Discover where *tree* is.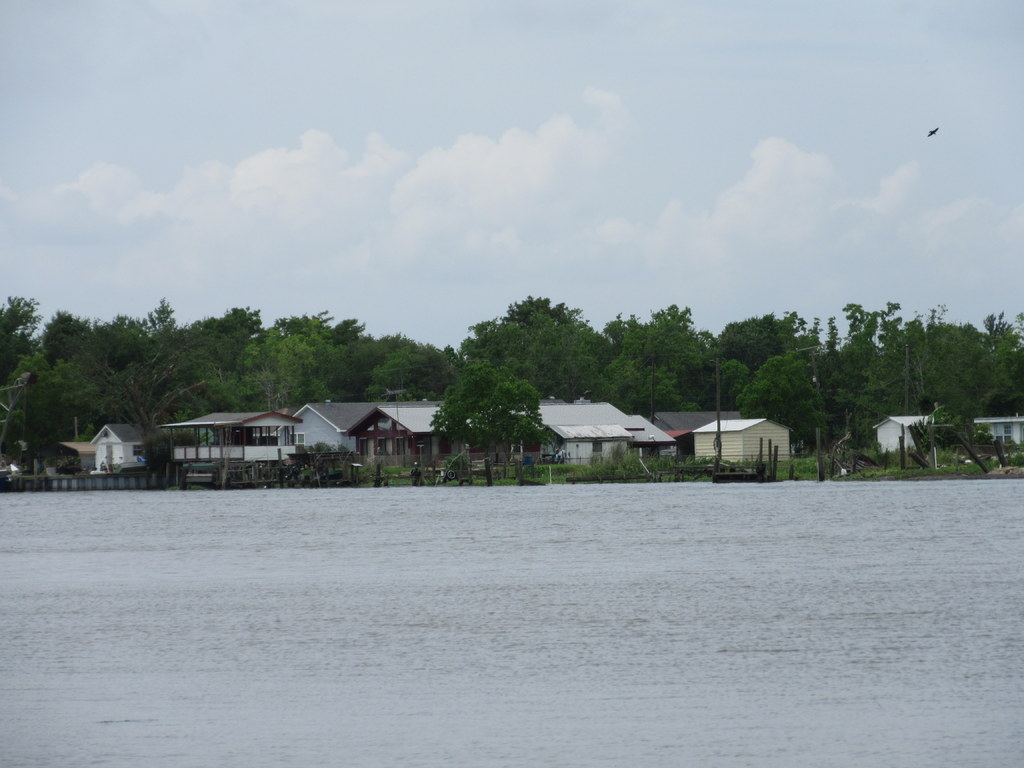
Discovered at left=0, top=285, right=436, bottom=490.
